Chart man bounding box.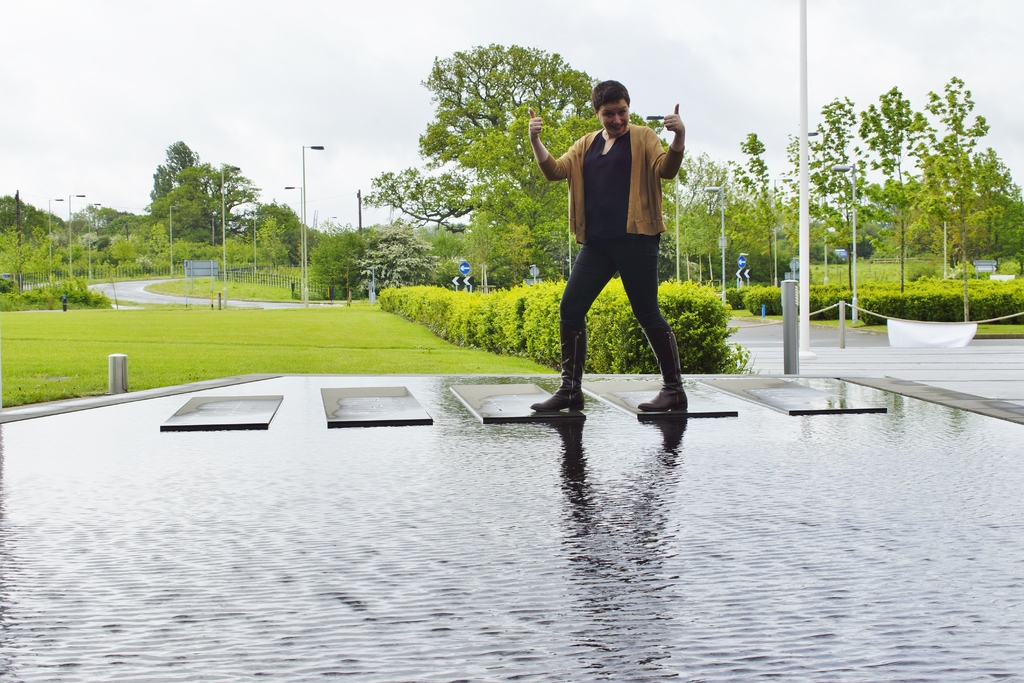
Charted: crop(534, 97, 700, 354).
